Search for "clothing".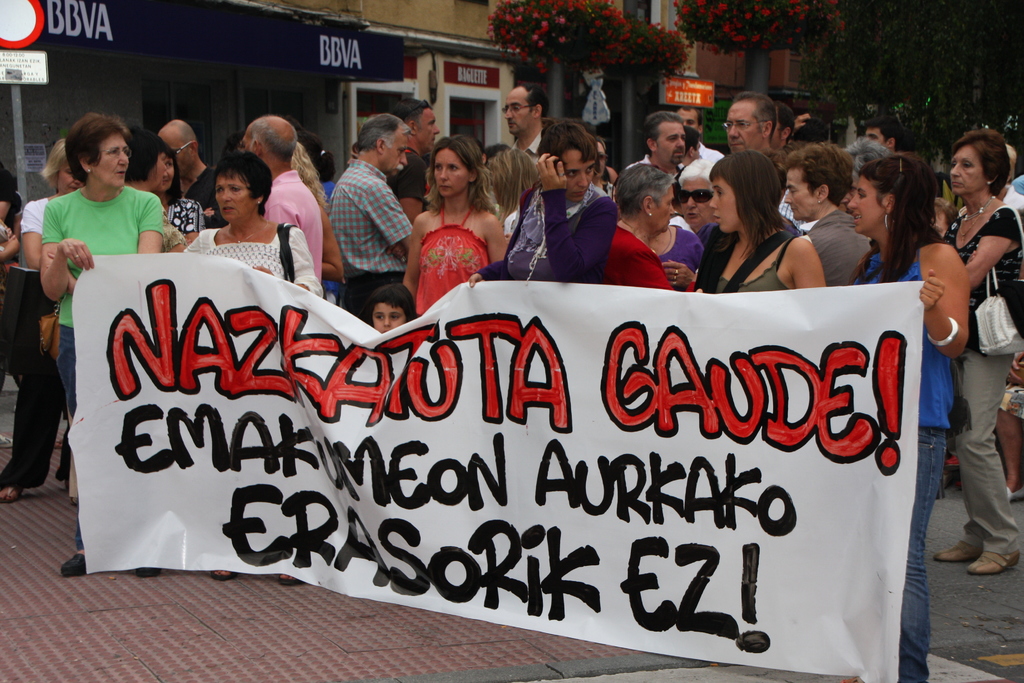
Found at [336,154,424,325].
